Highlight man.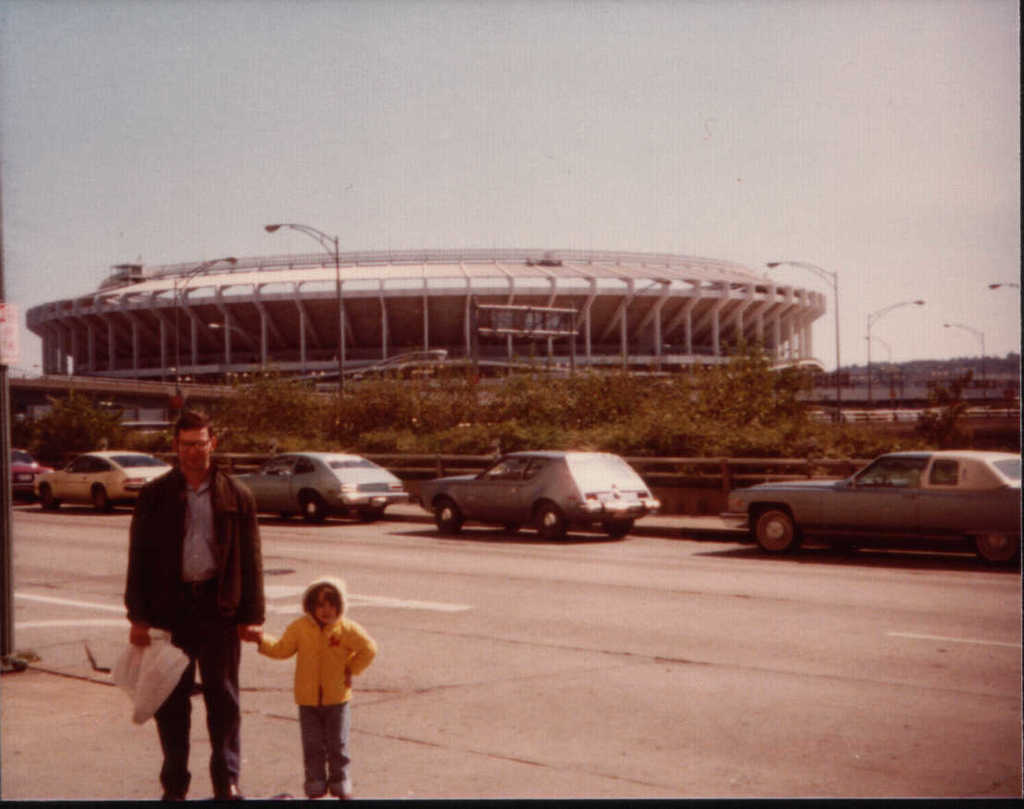
Highlighted region: bbox(120, 410, 264, 801).
